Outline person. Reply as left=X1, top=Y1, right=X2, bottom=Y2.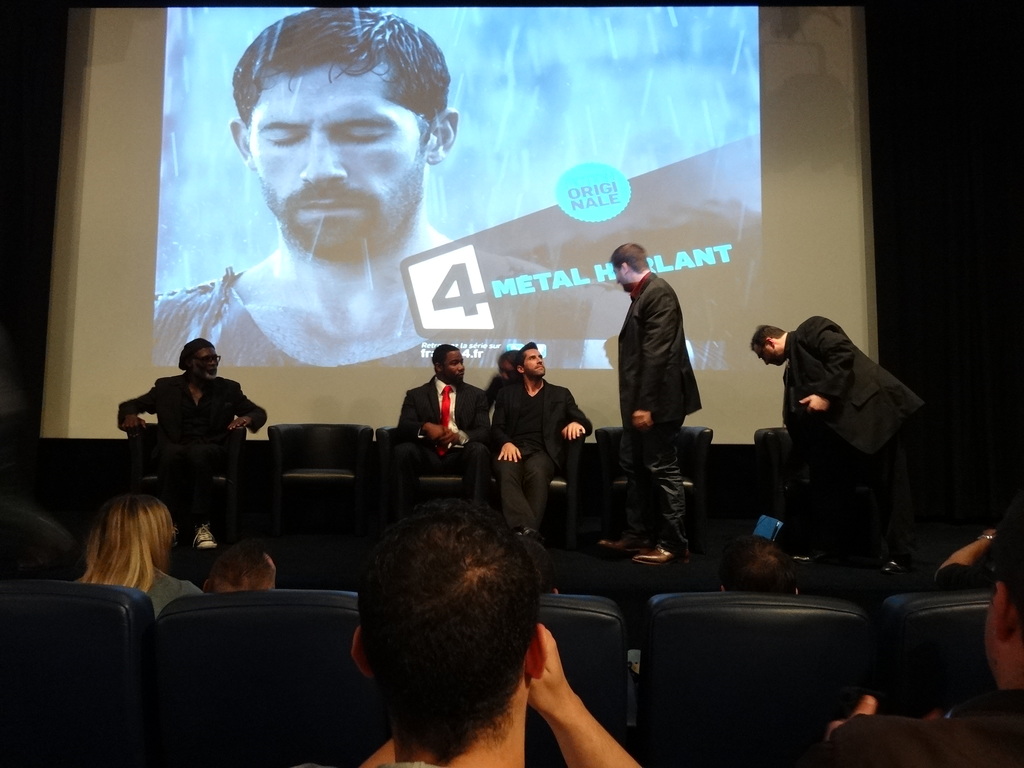
left=358, top=522, right=637, bottom=767.
